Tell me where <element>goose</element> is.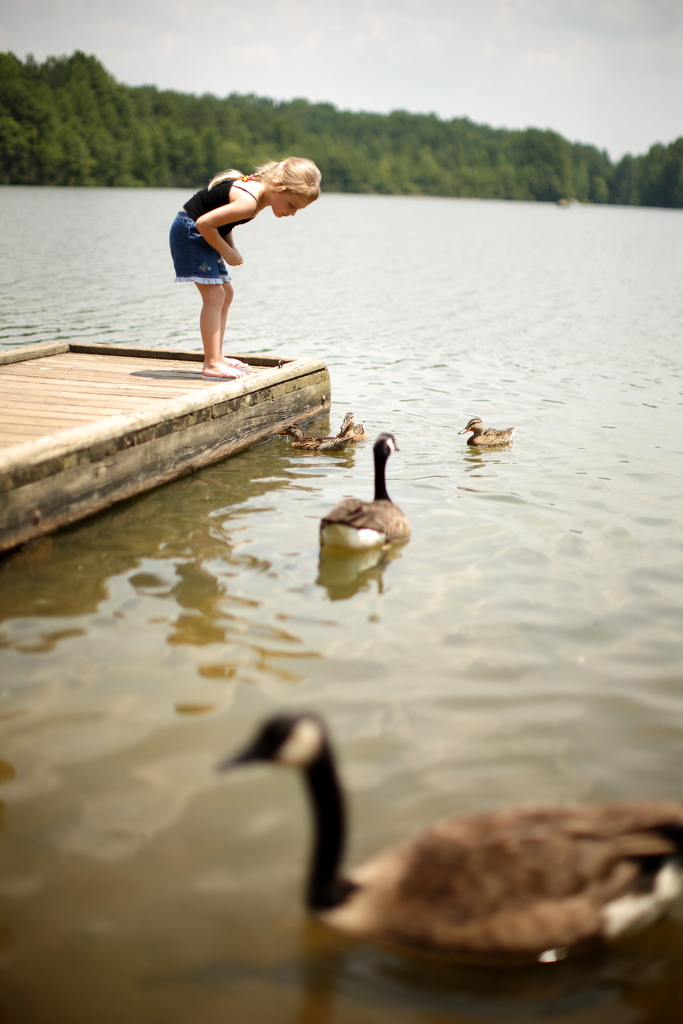
<element>goose</element> is at 217/711/682/987.
